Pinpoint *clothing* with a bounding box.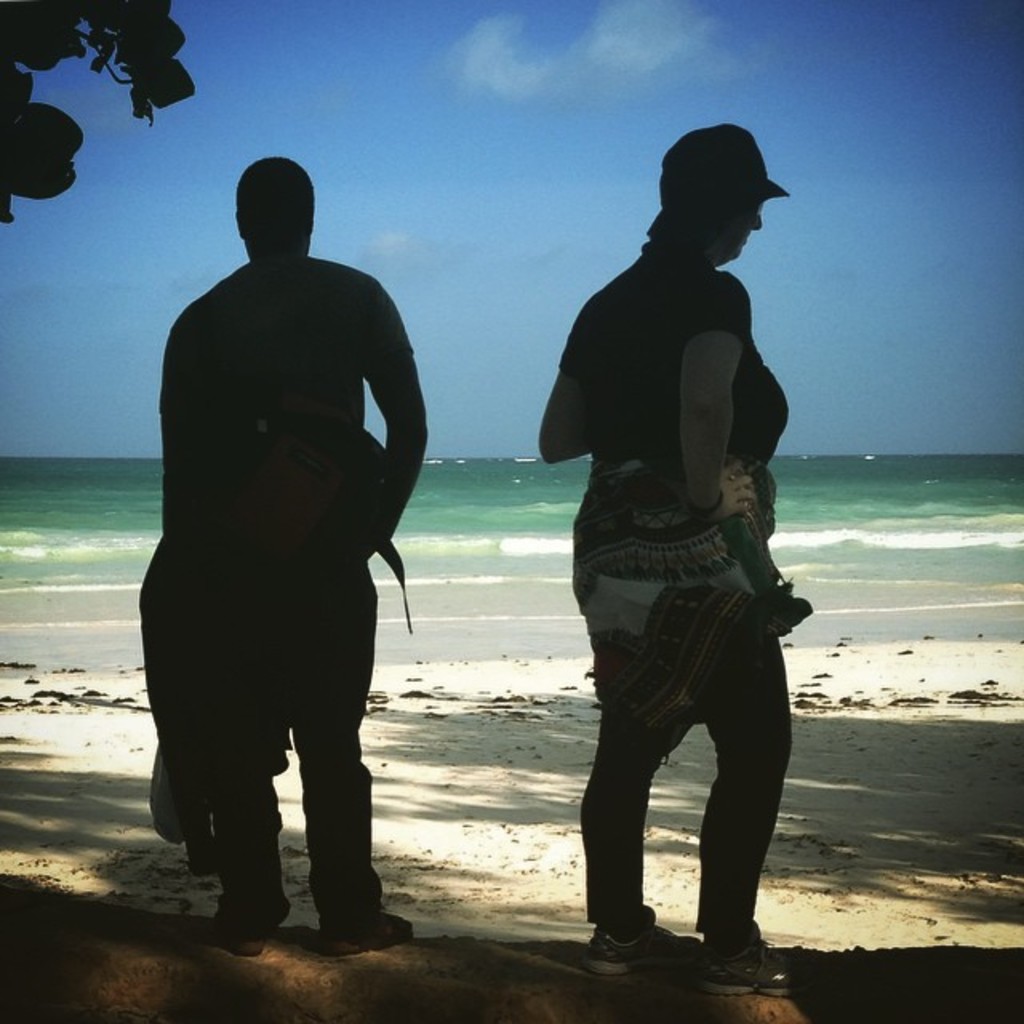
crop(557, 240, 758, 925).
